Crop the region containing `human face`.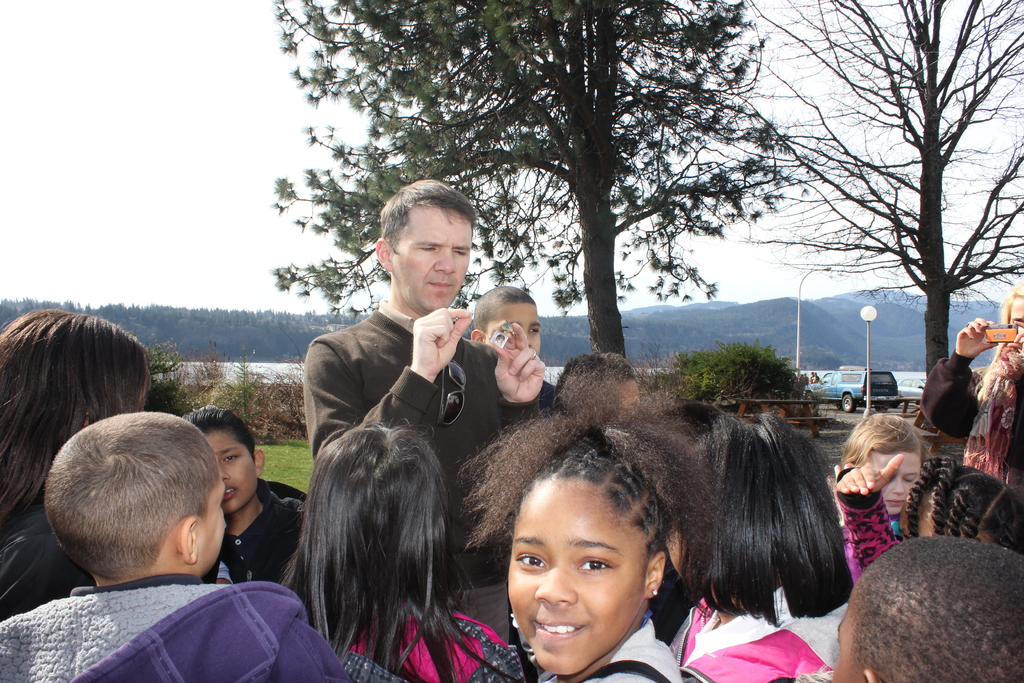
Crop region: region(388, 207, 479, 308).
